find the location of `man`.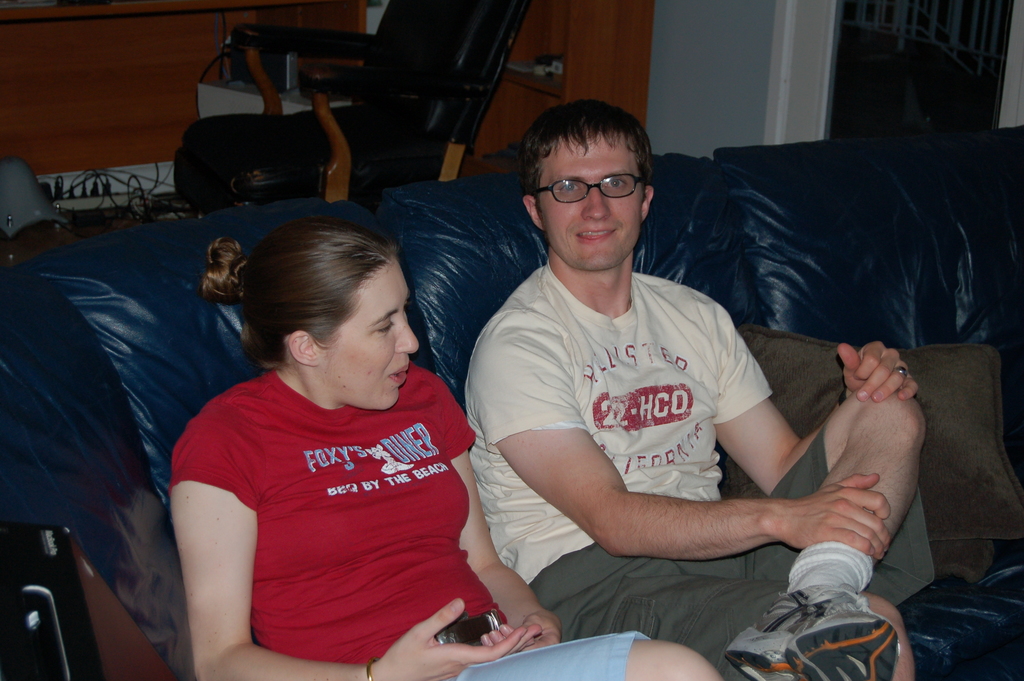
Location: rect(429, 94, 908, 673).
